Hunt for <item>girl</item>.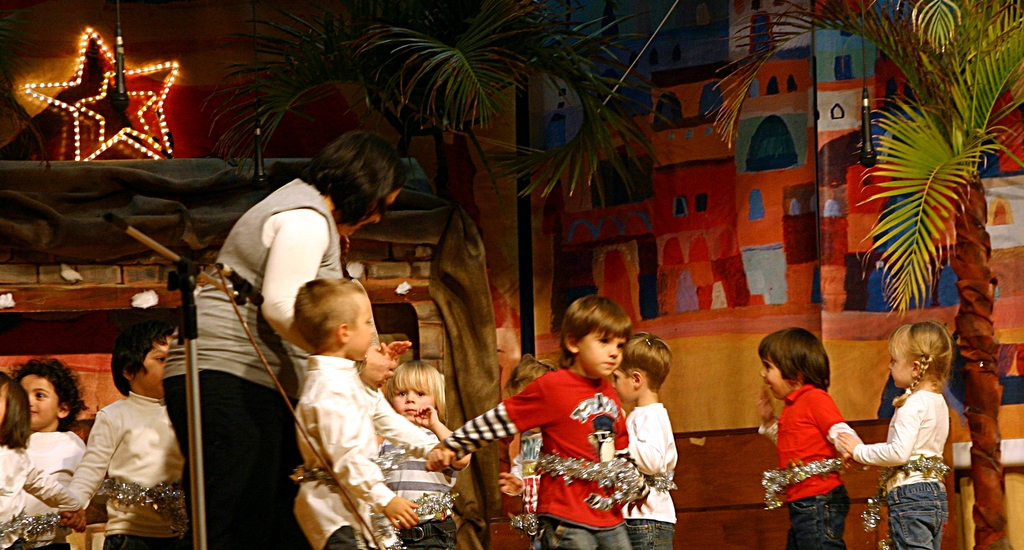
Hunted down at detection(0, 374, 89, 549).
